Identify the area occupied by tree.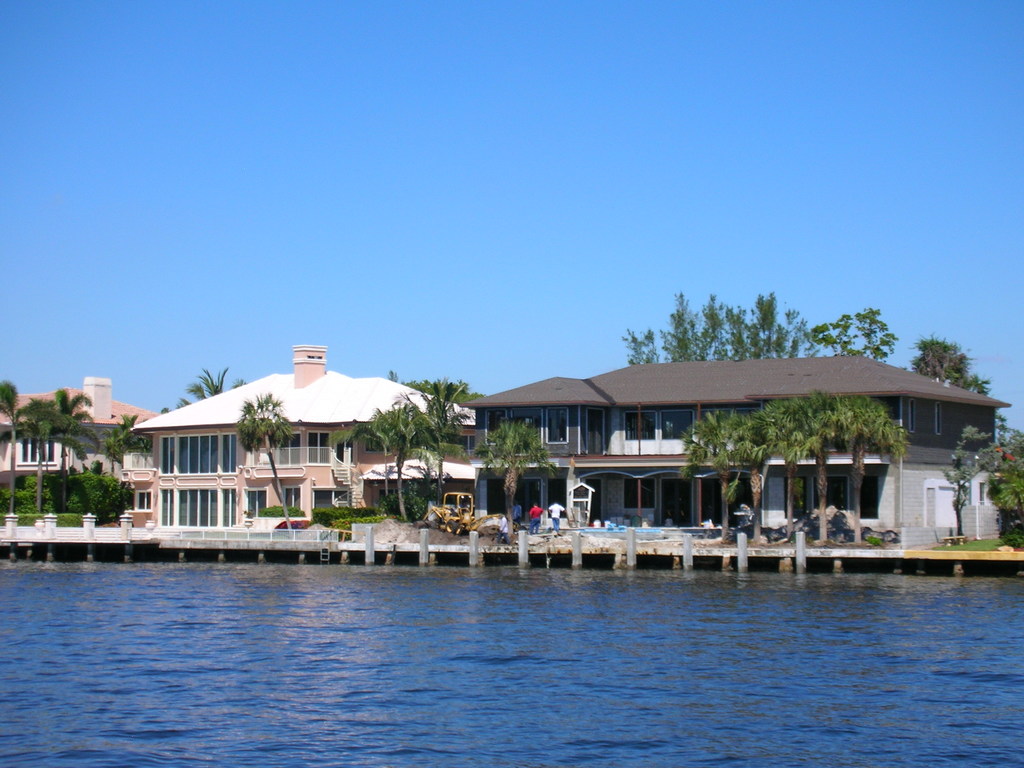
Area: bbox=[474, 422, 555, 534].
